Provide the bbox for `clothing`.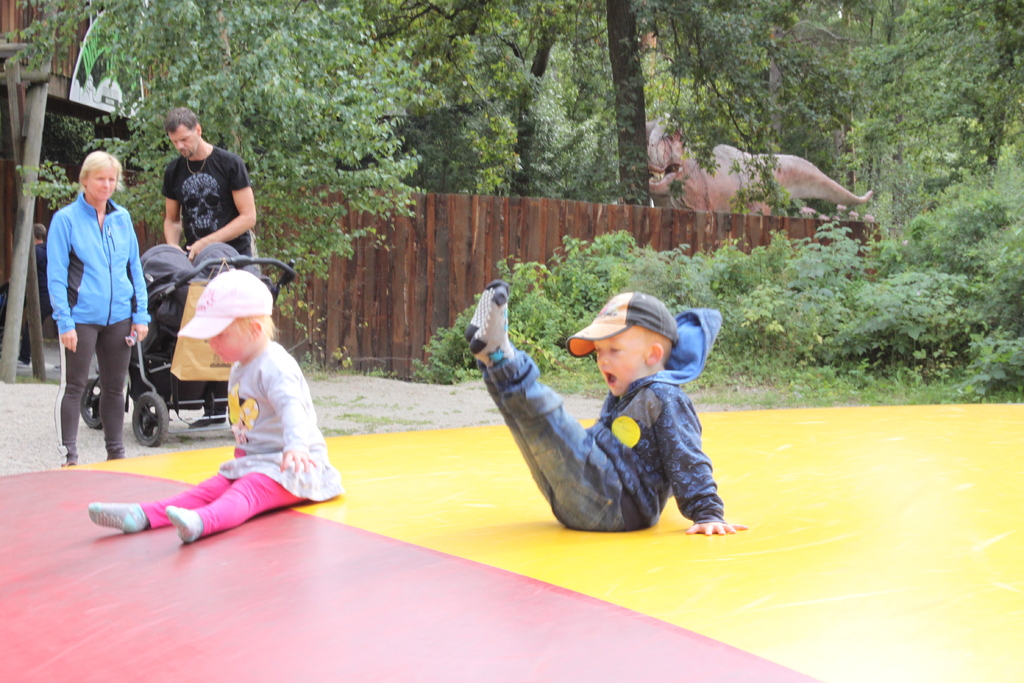
x1=154 y1=140 x2=248 y2=267.
